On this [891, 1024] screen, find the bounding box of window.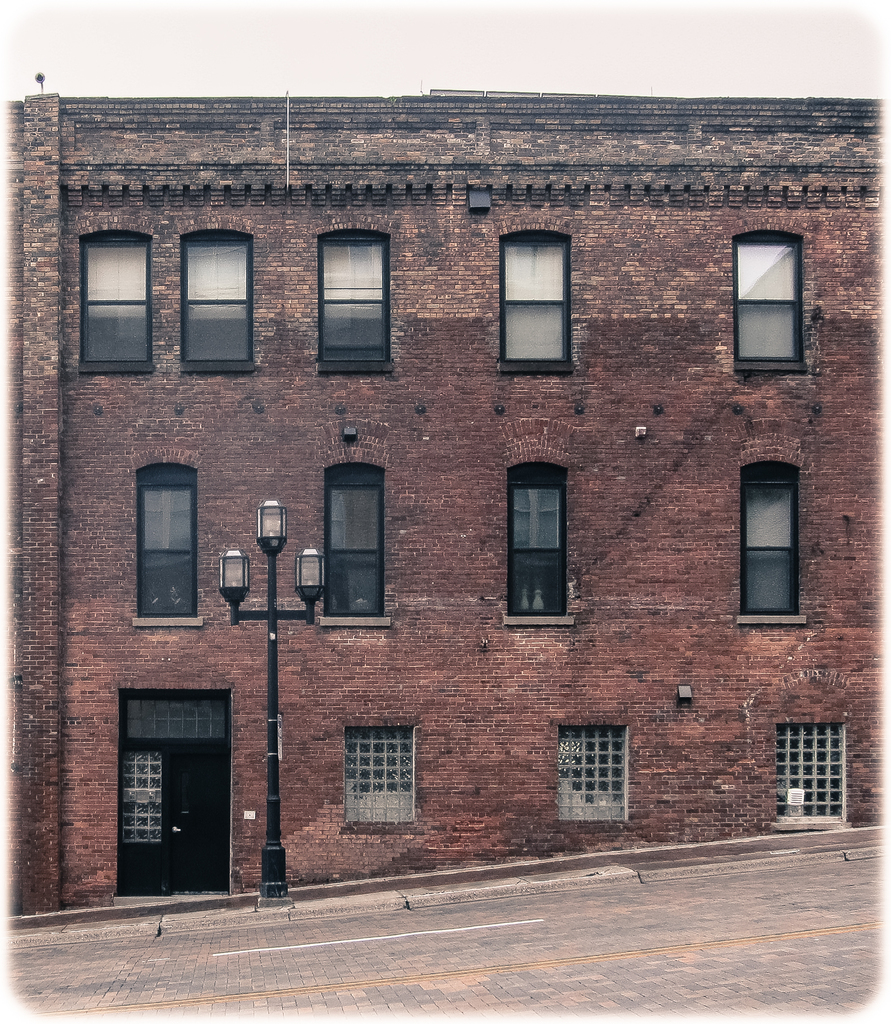
Bounding box: bbox=(134, 458, 204, 633).
